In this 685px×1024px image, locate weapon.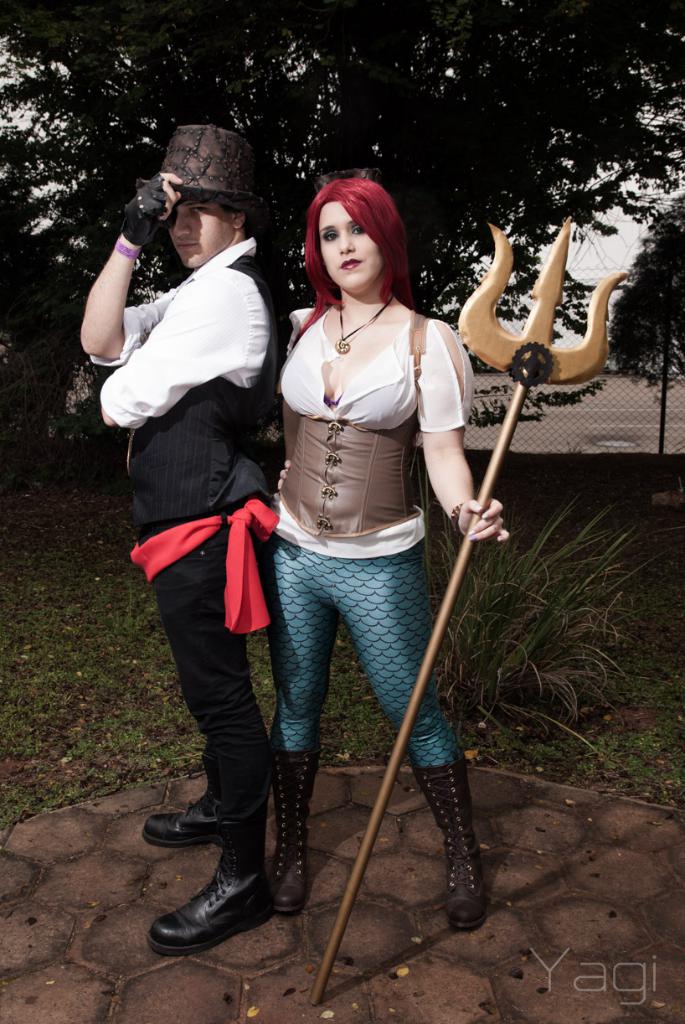
Bounding box: locate(306, 207, 637, 1011).
